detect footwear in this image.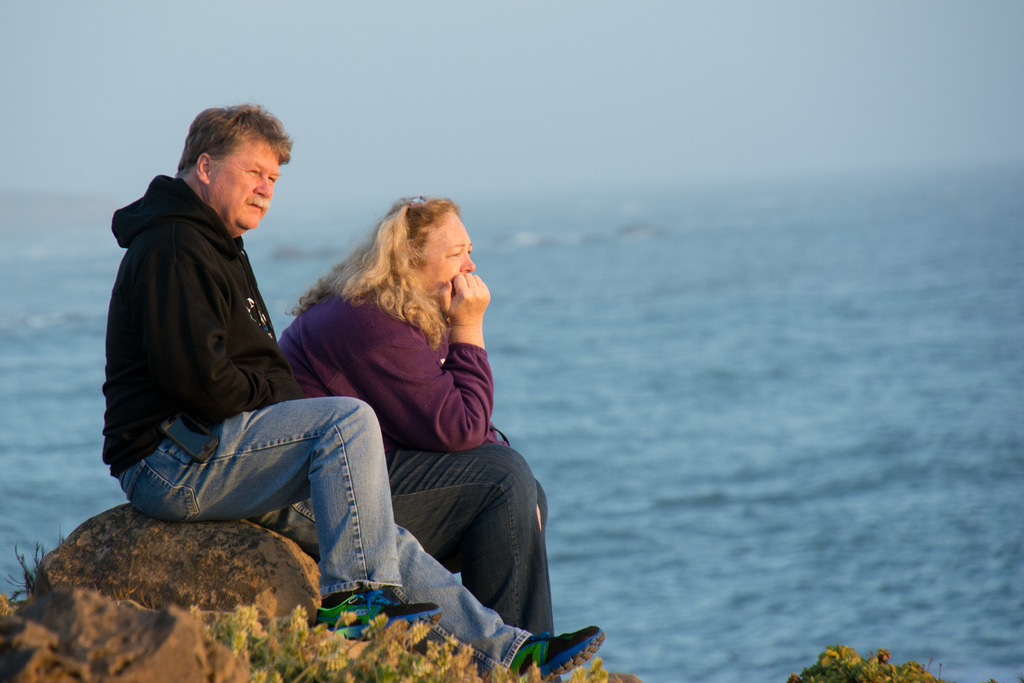
Detection: 515, 616, 605, 682.
